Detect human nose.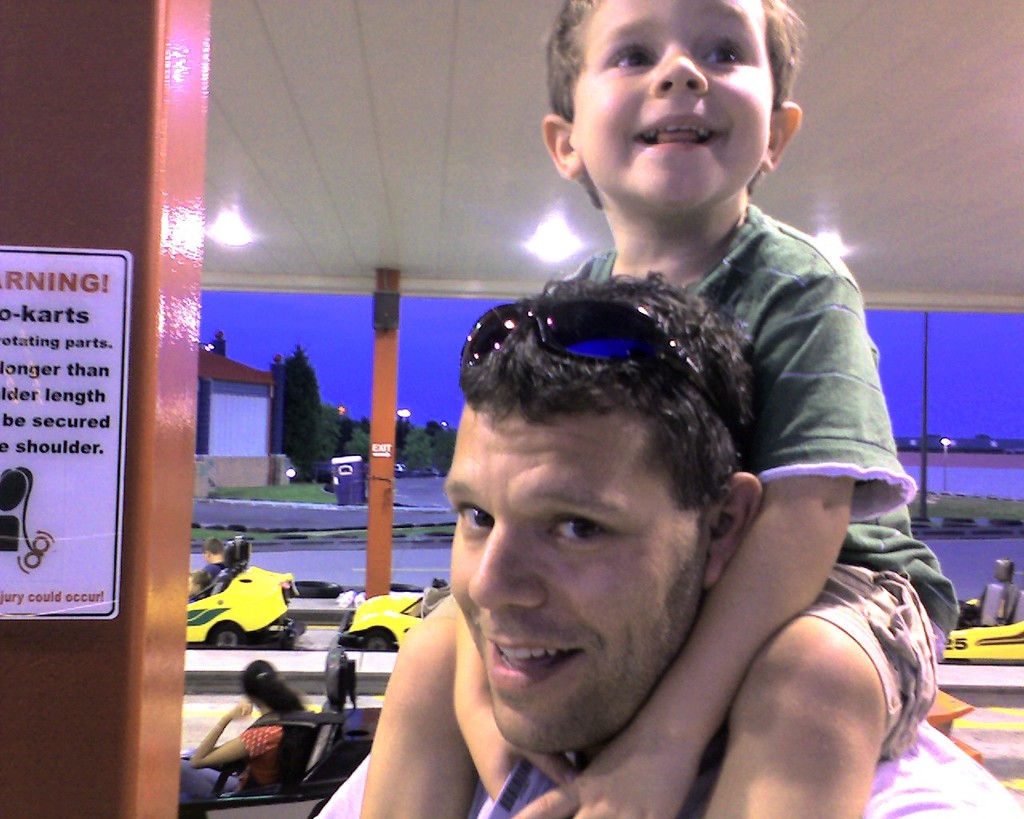
Detected at bbox(466, 521, 548, 609).
